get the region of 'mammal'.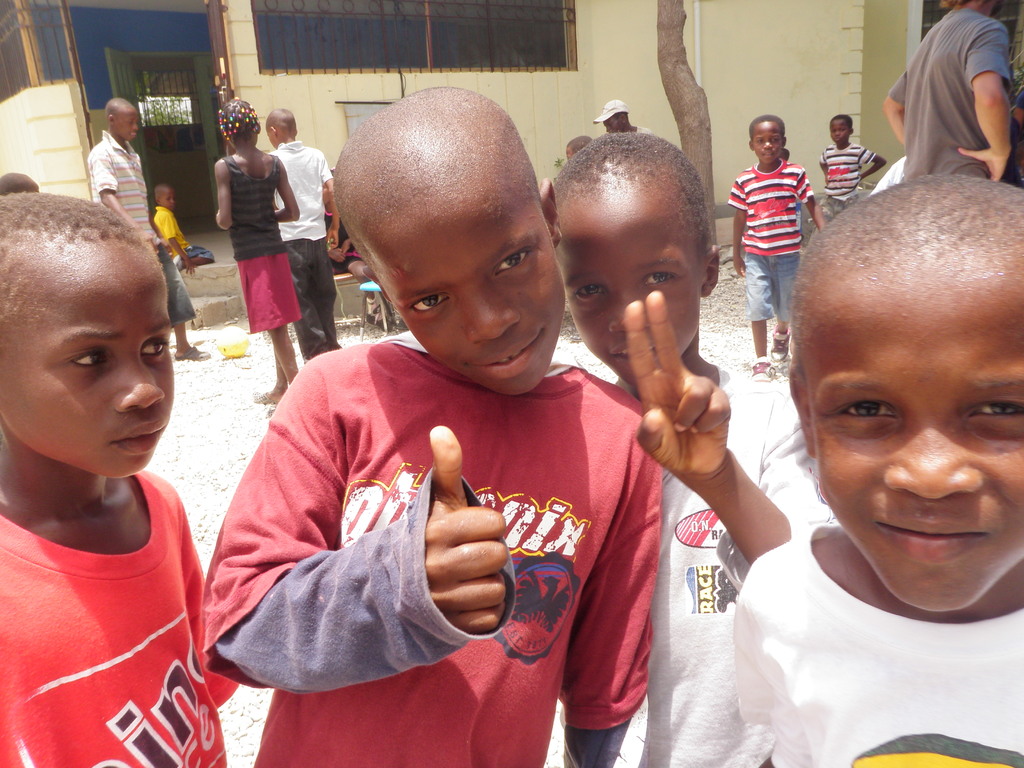
(x1=883, y1=0, x2=1017, y2=183).
